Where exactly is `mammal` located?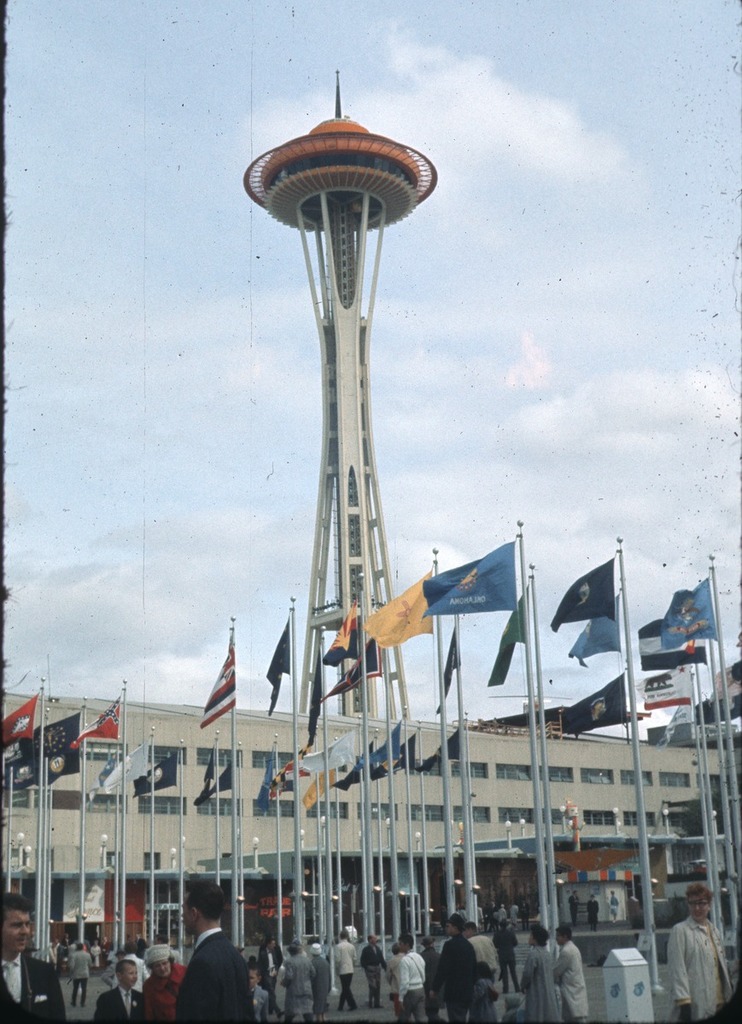
Its bounding box is x1=432, y1=910, x2=478, y2=1023.
